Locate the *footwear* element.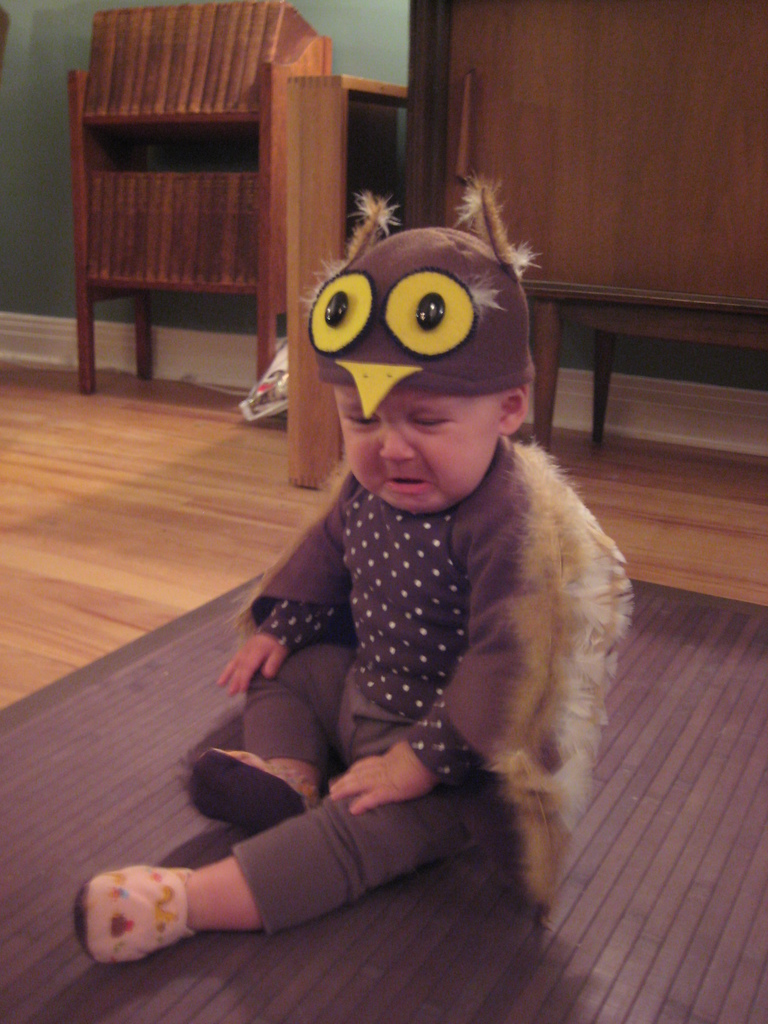
Element bbox: pyautogui.locateOnScreen(188, 748, 317, 833).
